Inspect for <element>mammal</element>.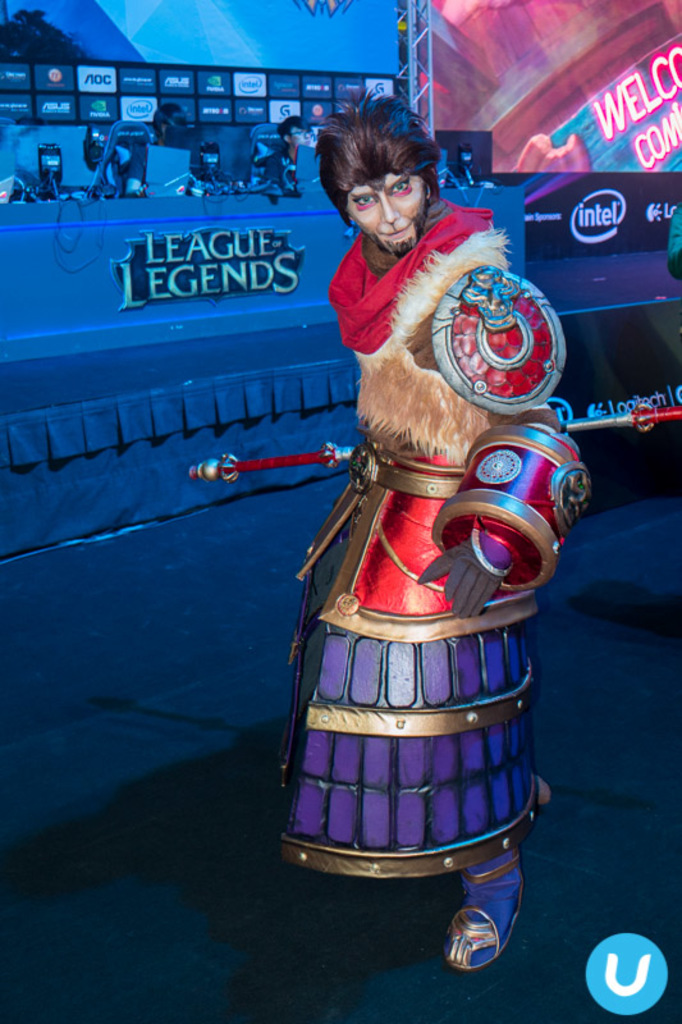
Inspection: box(258, 114, 317, 188).
